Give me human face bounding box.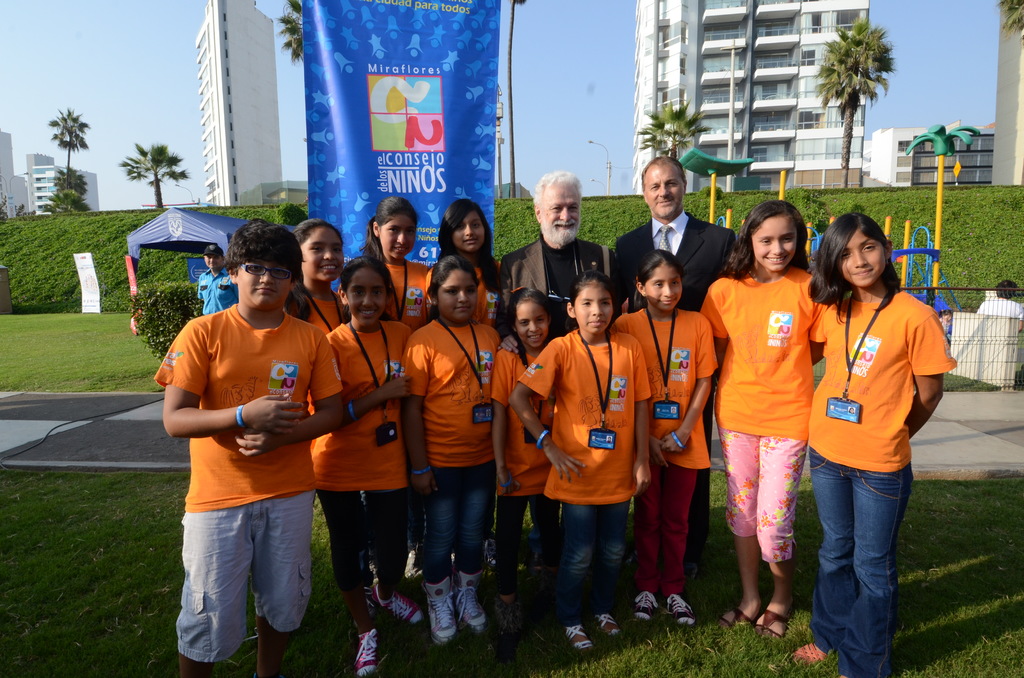
x1=345, y1=266, x2=384, y2=326.
